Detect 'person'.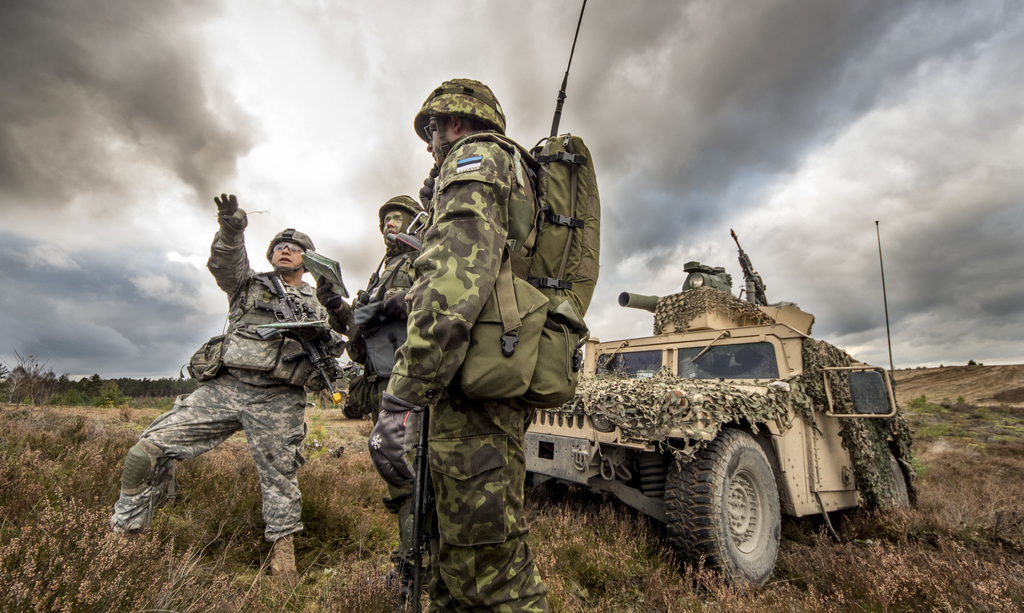
Detected at 317, 188, 430, 563.
